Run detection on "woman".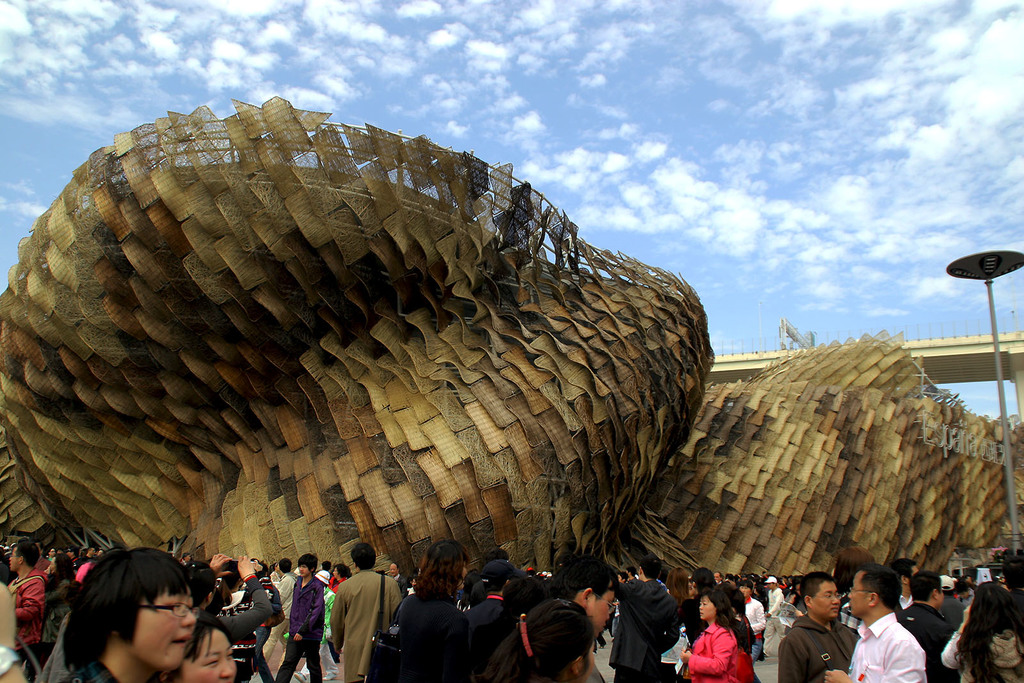
Result: rect(381, 534, 476, 682).
